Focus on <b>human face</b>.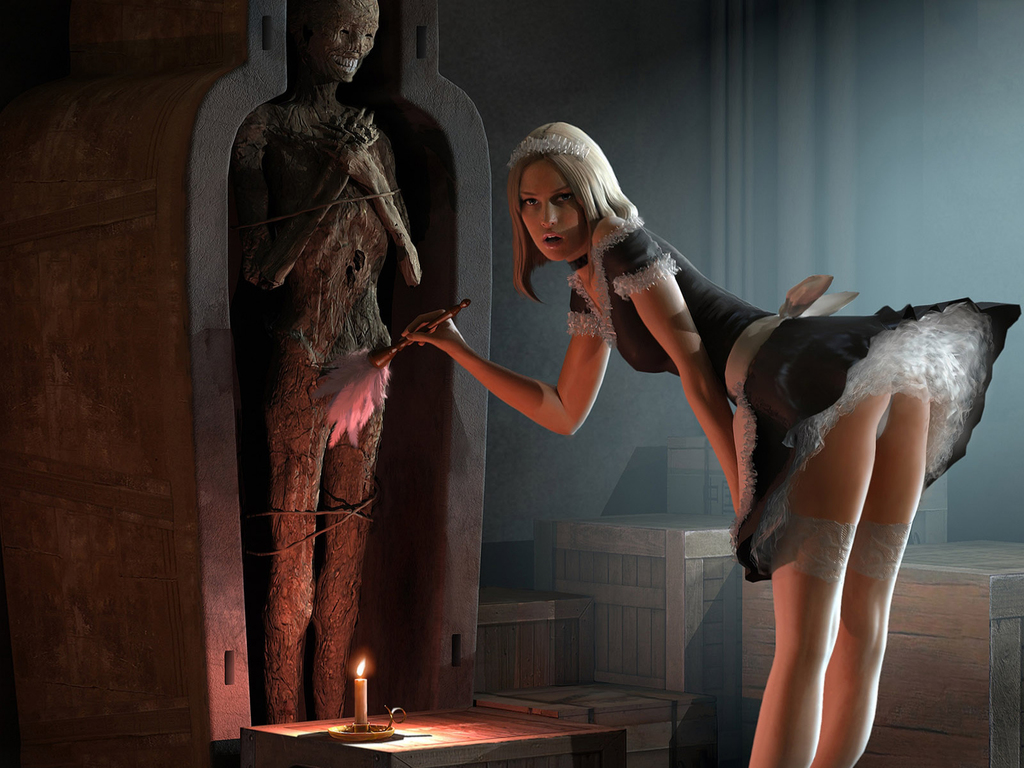
Focused at [left=520, top=156, right=588, bottom=262].
